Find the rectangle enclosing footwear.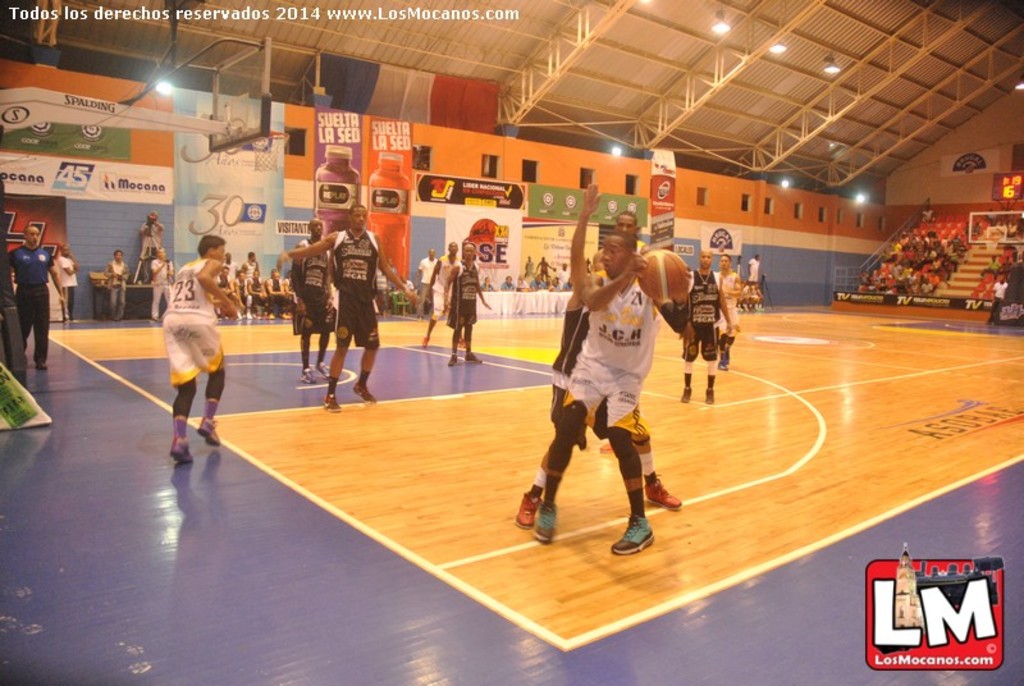
170, 442, 193, 461.
